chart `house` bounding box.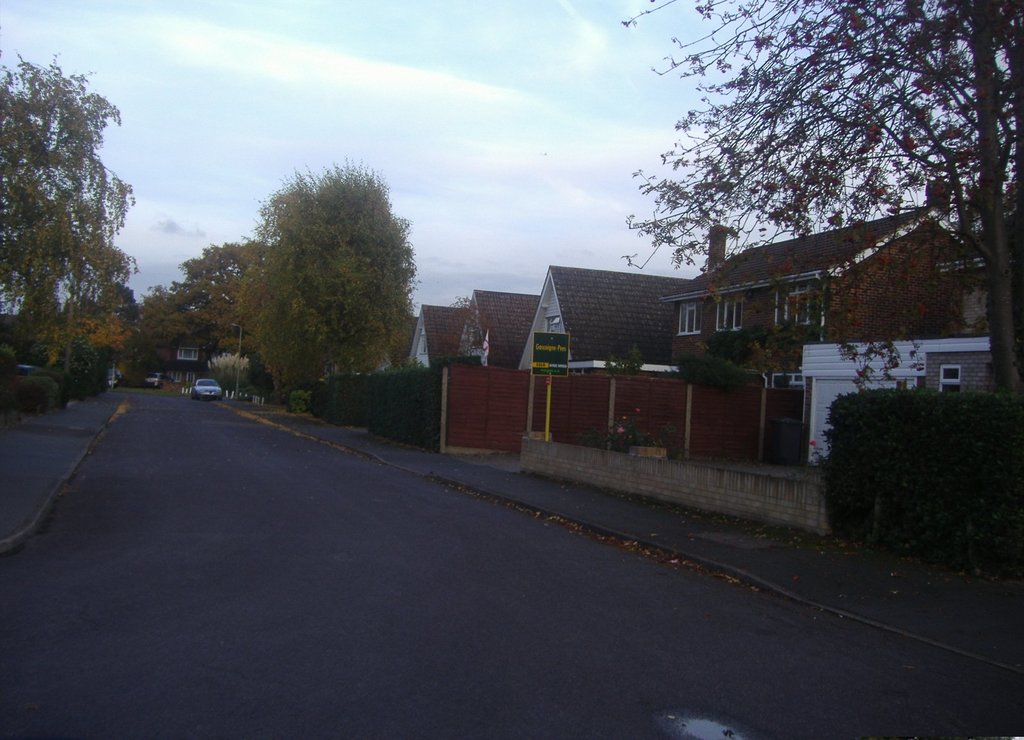
Charted: region(657, 207, 963, 370).
